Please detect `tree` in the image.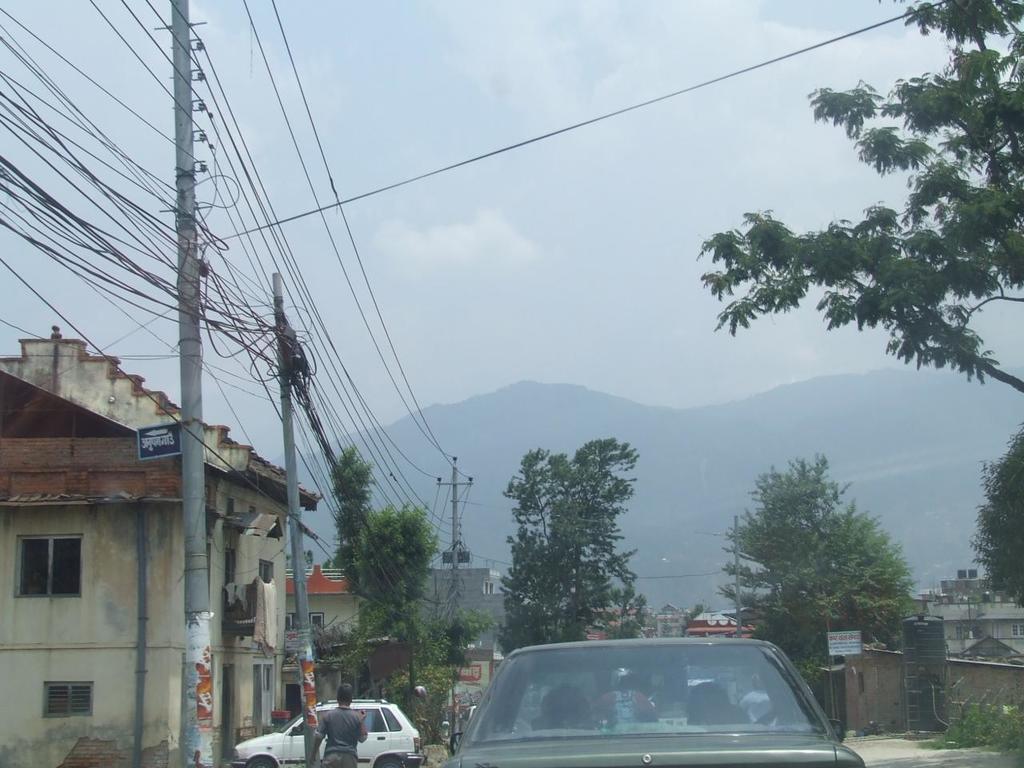
687 0 1023 395.
